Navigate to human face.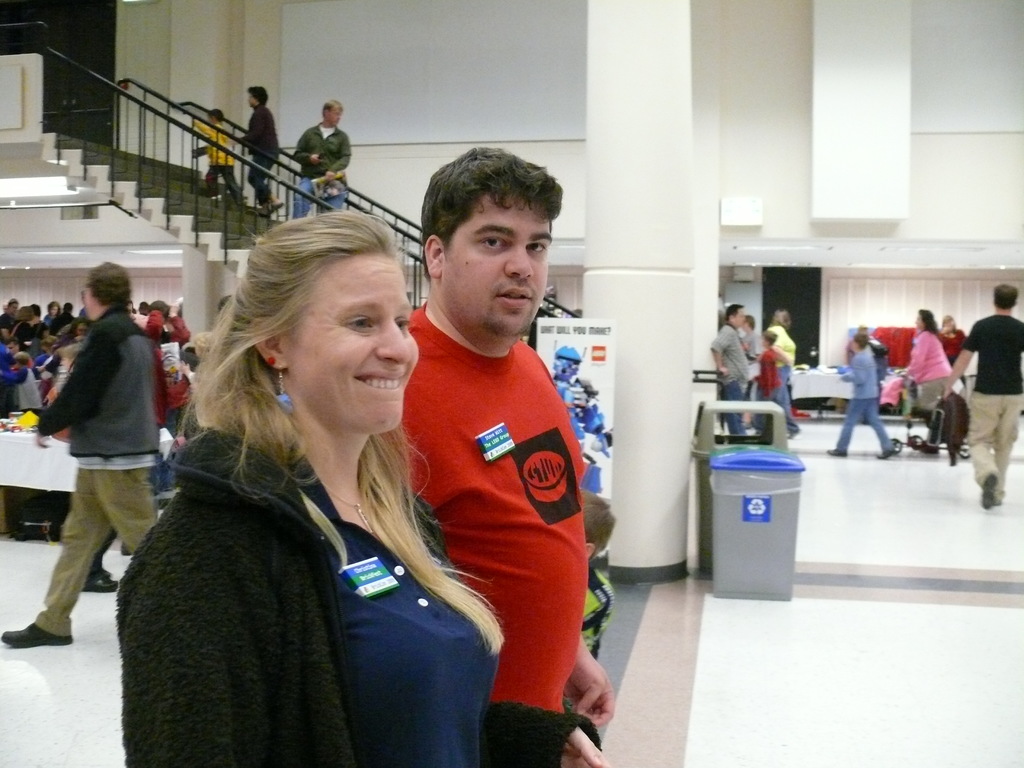
Navigation target: region(327, 108, 341, 127).
